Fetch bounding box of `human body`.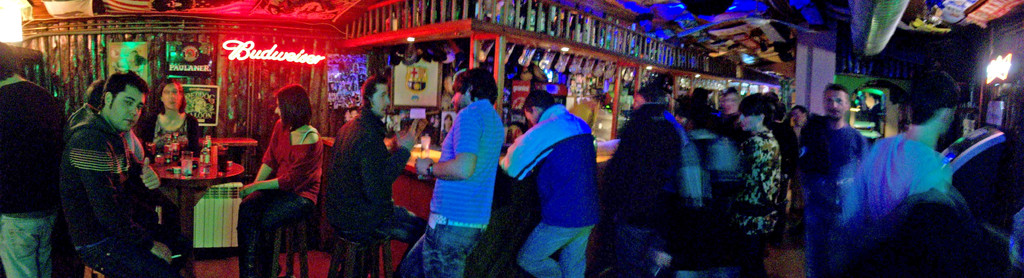
Bbox: 710:122:796:277.
